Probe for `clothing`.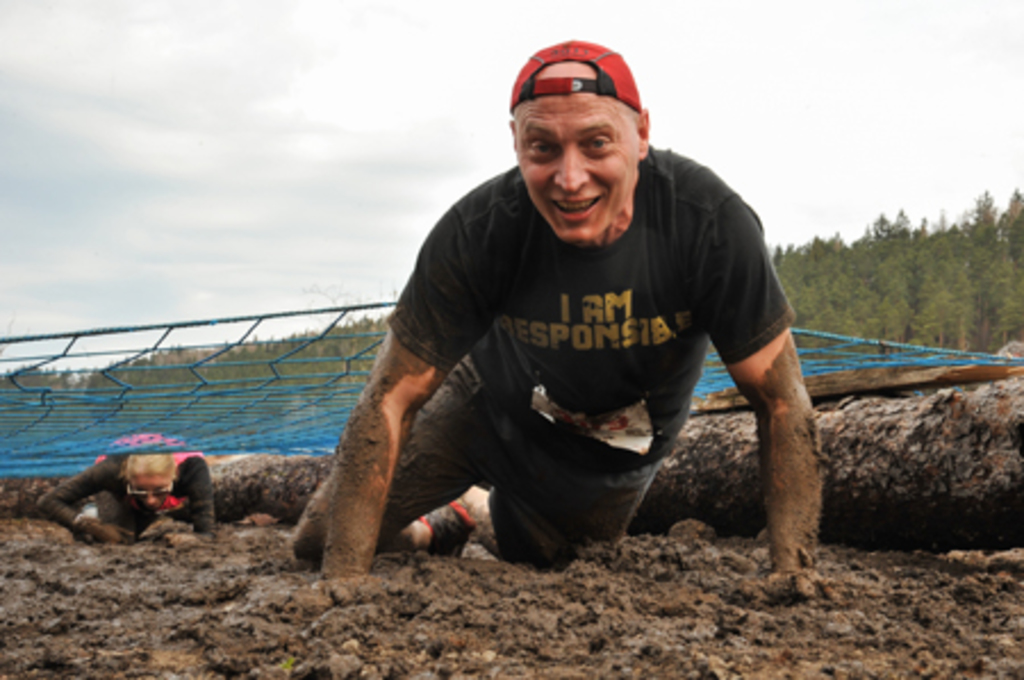
Probe result: select_region(353, 146, 806, 541).
